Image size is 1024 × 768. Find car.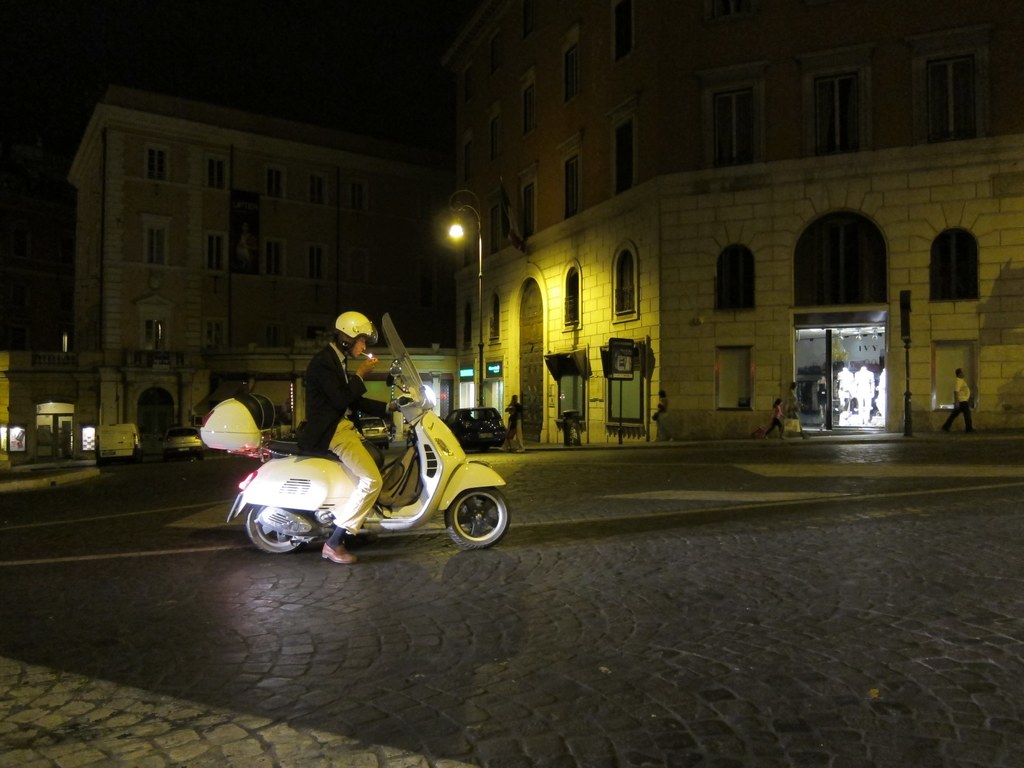
locate(439, 402, 511, 451).
